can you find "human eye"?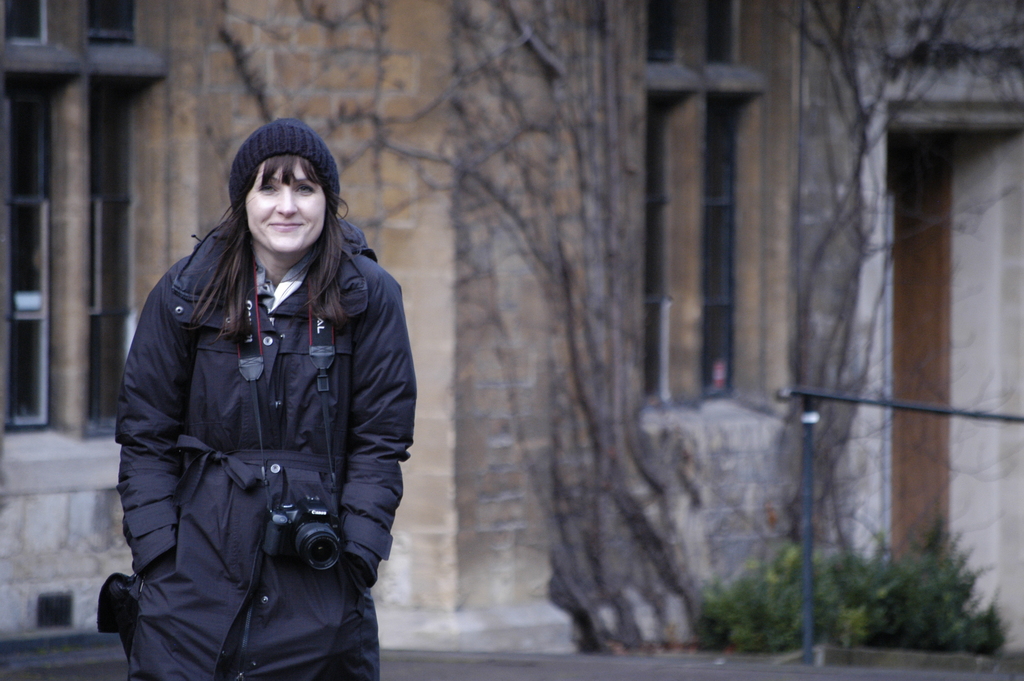
Yes, bounding box: [x1=292, y1=179, x2=315, y2=195].
